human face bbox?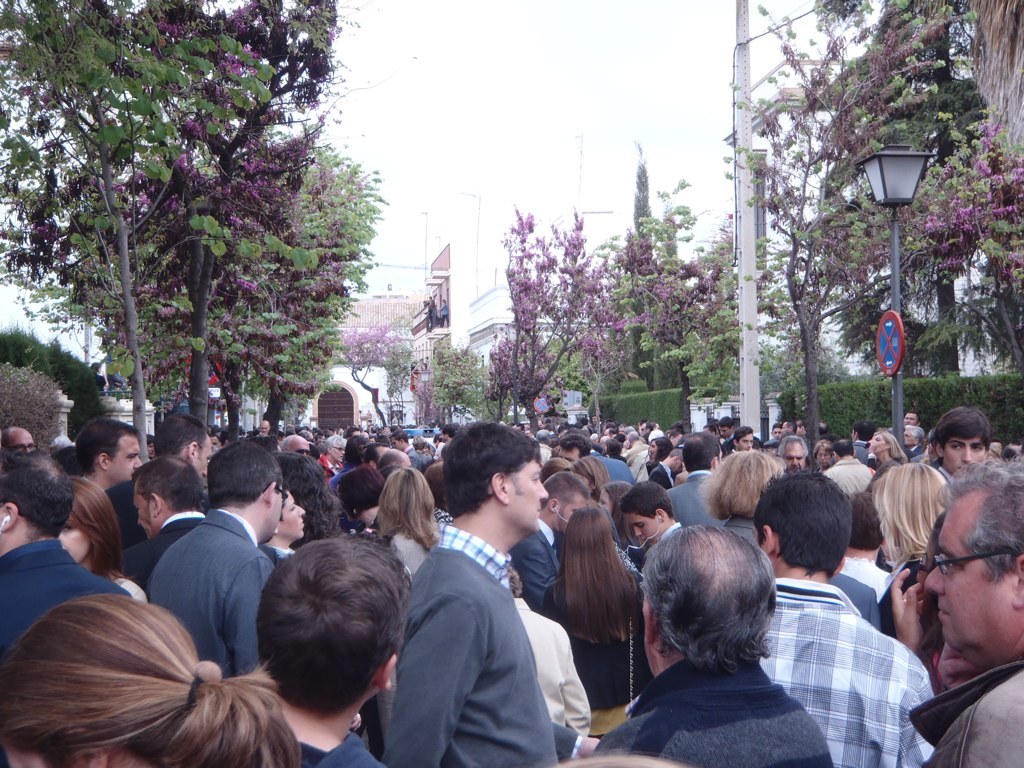
[505,458,548,533]
